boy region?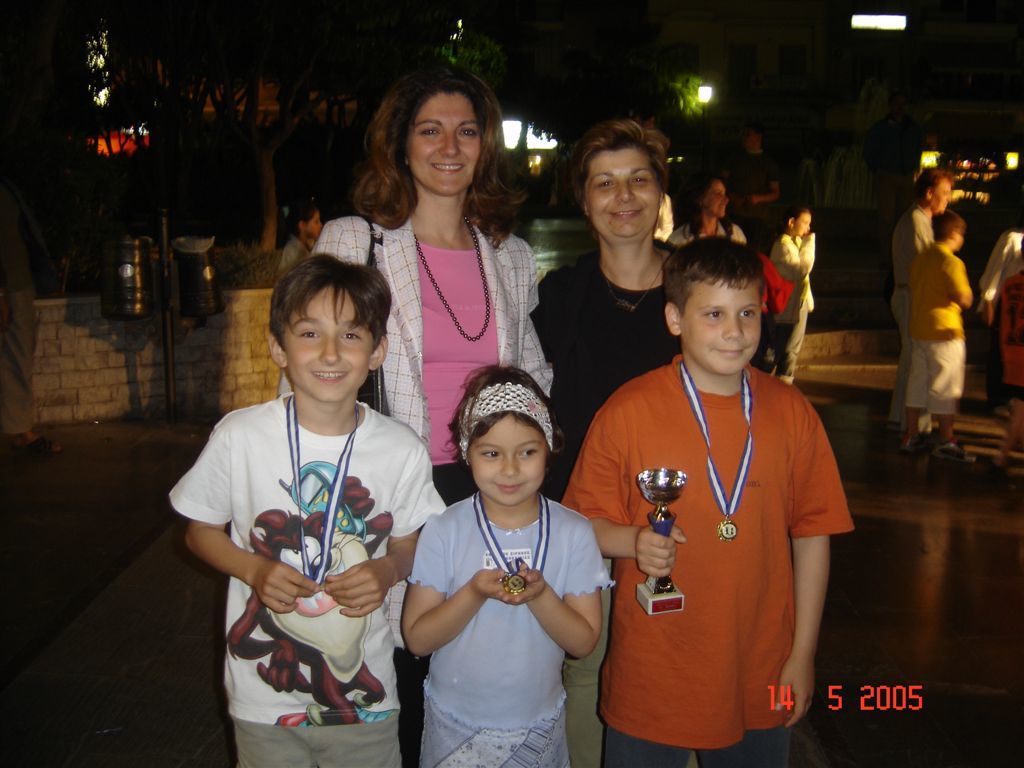
905/199/984/444
